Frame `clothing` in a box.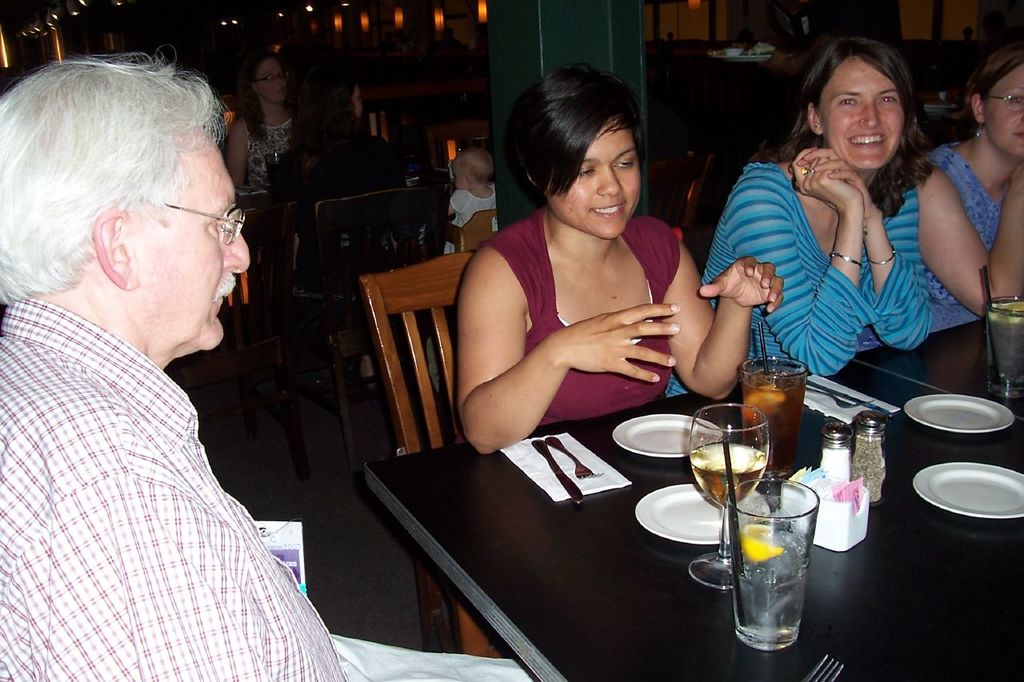
l=918, t=143, r=1023, b=321.
